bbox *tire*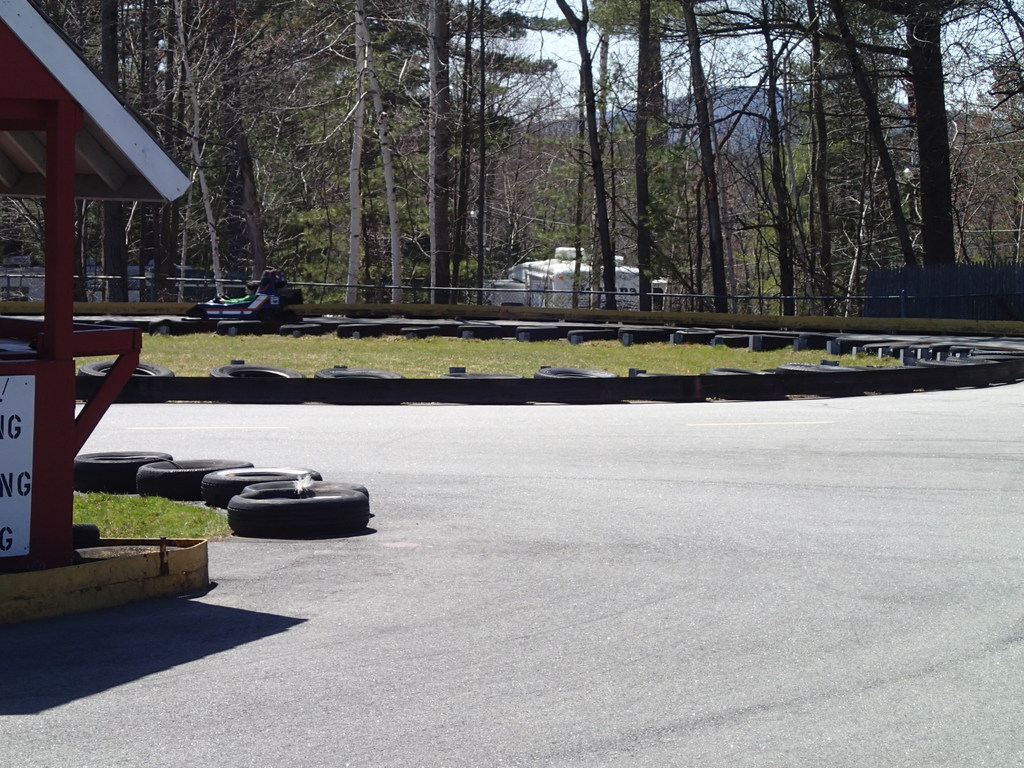
rect(401, 323, 438, 344)
